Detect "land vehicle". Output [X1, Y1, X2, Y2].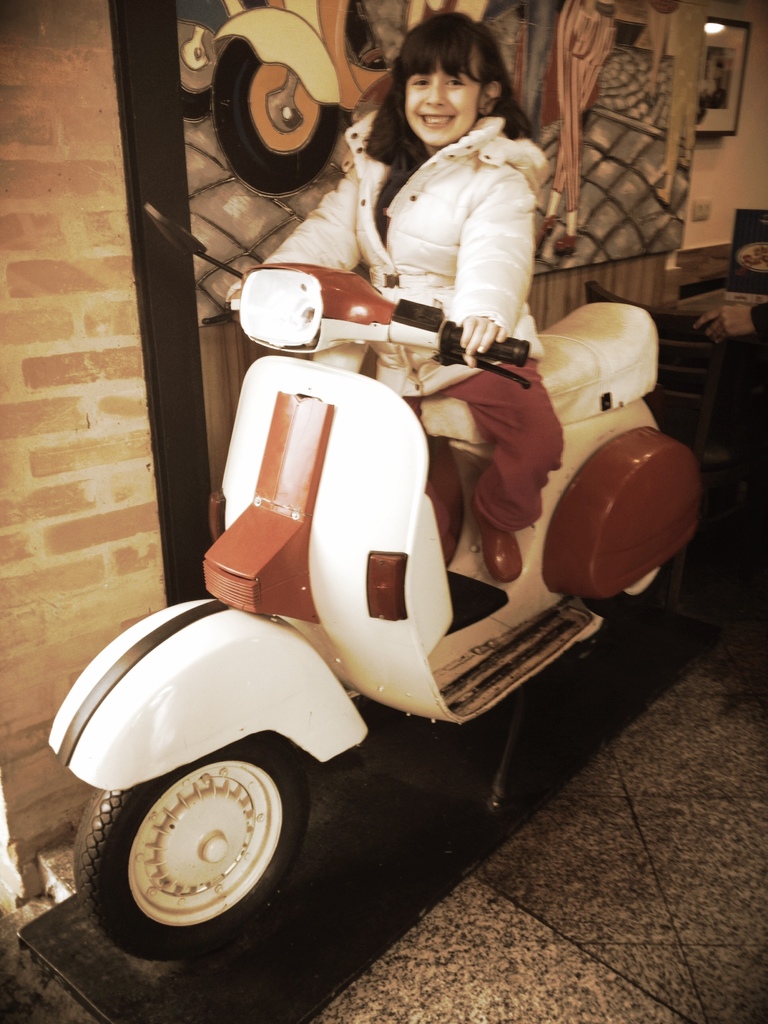
[212, 0, 502, 196].
